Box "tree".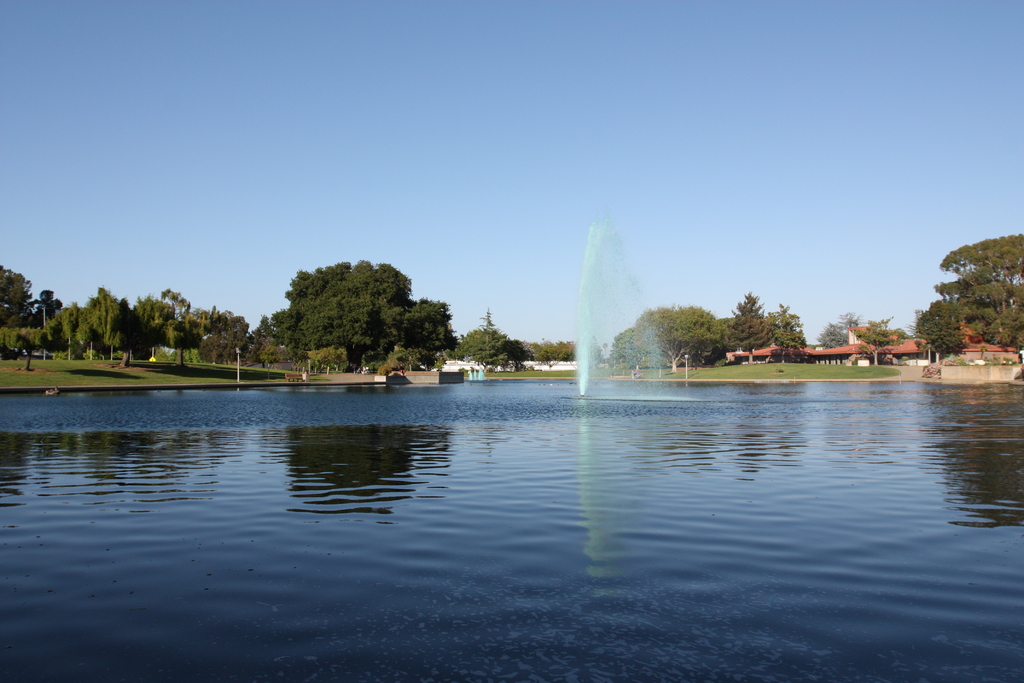
188,303,252,363.
